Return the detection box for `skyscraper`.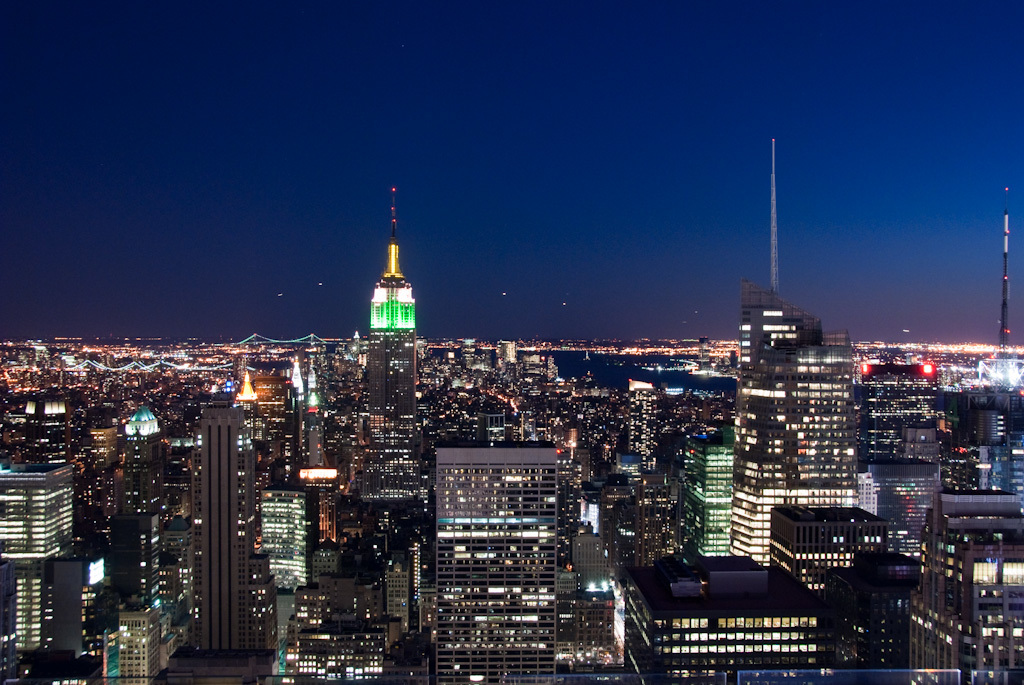
locate(261, 497, 327, 607).
